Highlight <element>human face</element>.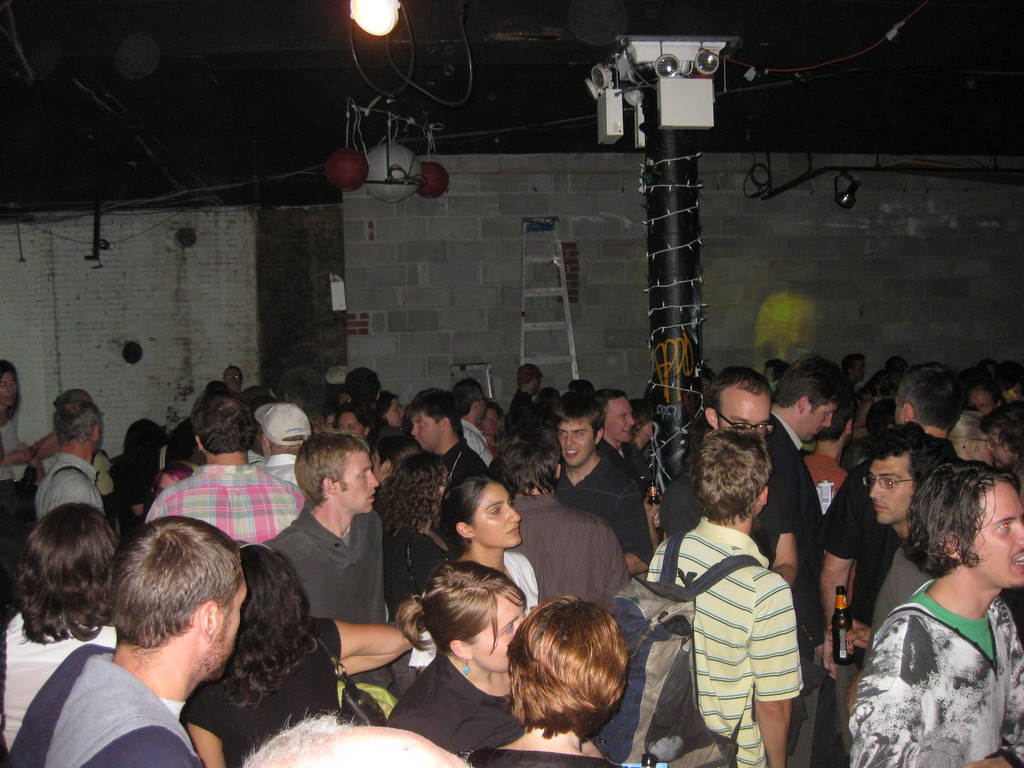
Highlighted region: box(201, 575, 249, 682).
